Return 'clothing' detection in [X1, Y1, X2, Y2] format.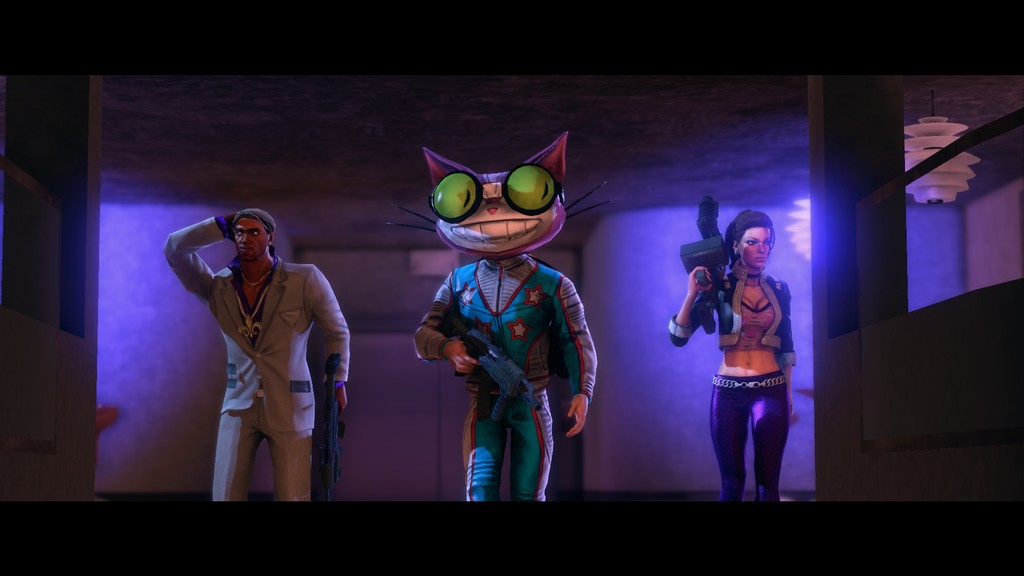
[415, 254, 597, 502].
